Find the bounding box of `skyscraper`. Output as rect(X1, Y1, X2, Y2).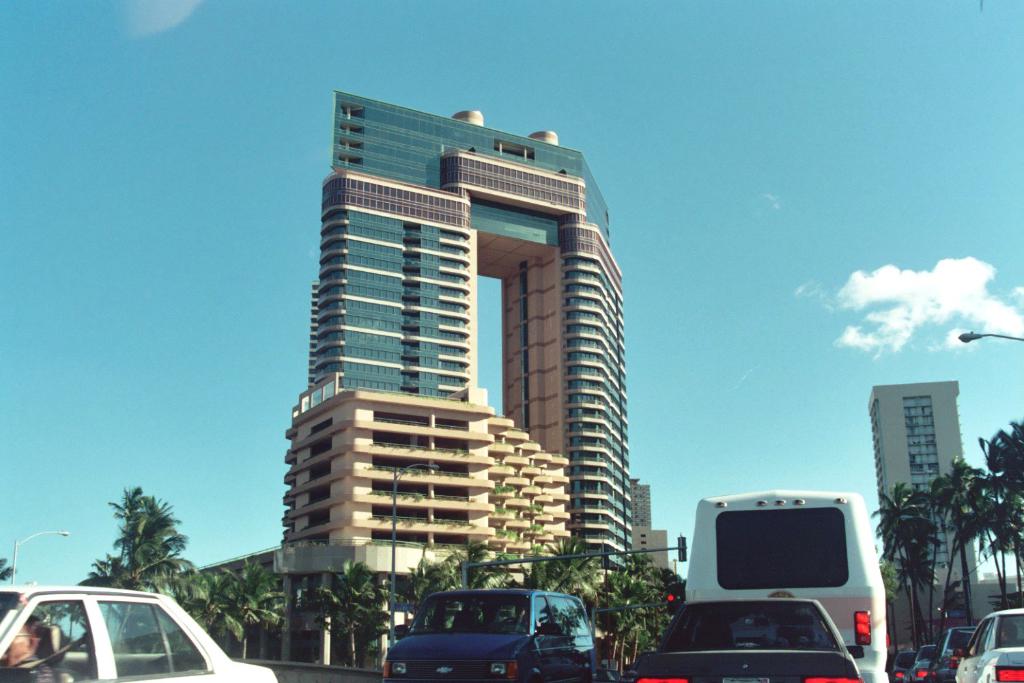
rect(280, 89, 636, 660).
